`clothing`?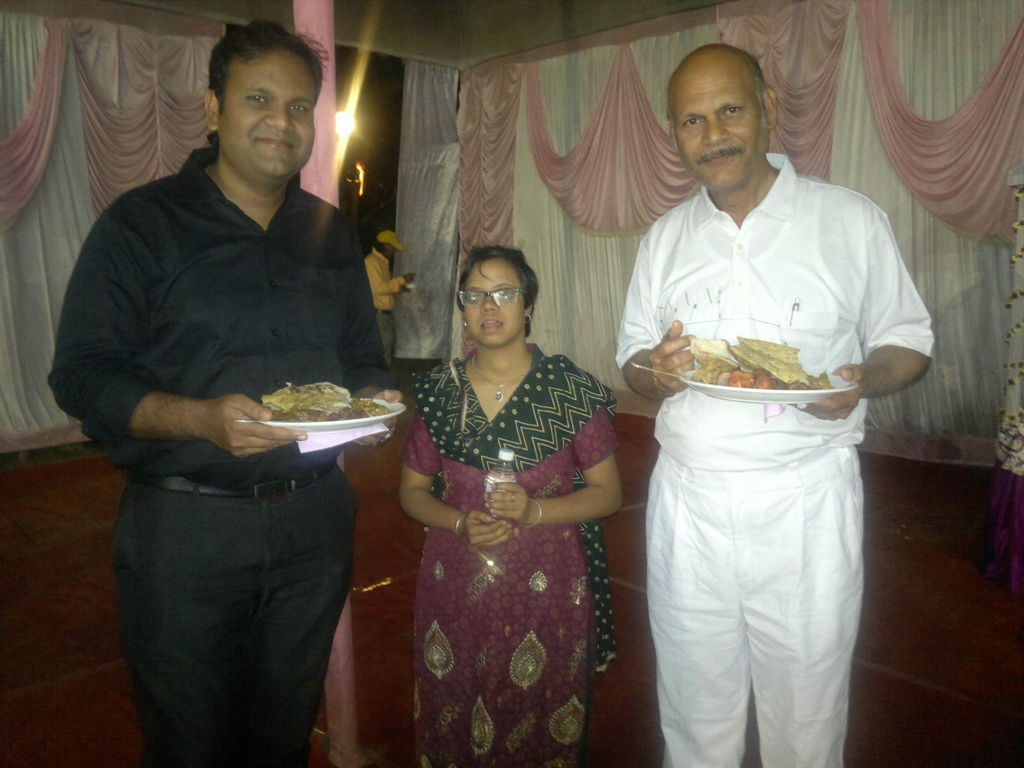
<region>381, 307, 397, 362</region>
